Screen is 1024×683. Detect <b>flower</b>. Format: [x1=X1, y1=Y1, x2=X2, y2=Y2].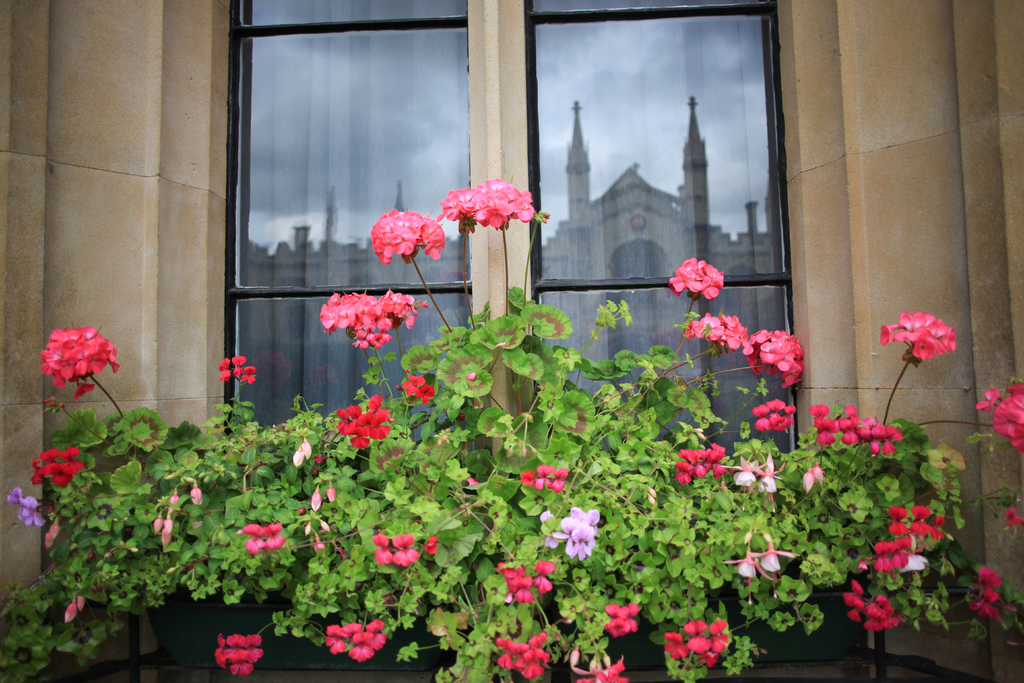
[x1=372, y1=209, x2=448, y2=267].
